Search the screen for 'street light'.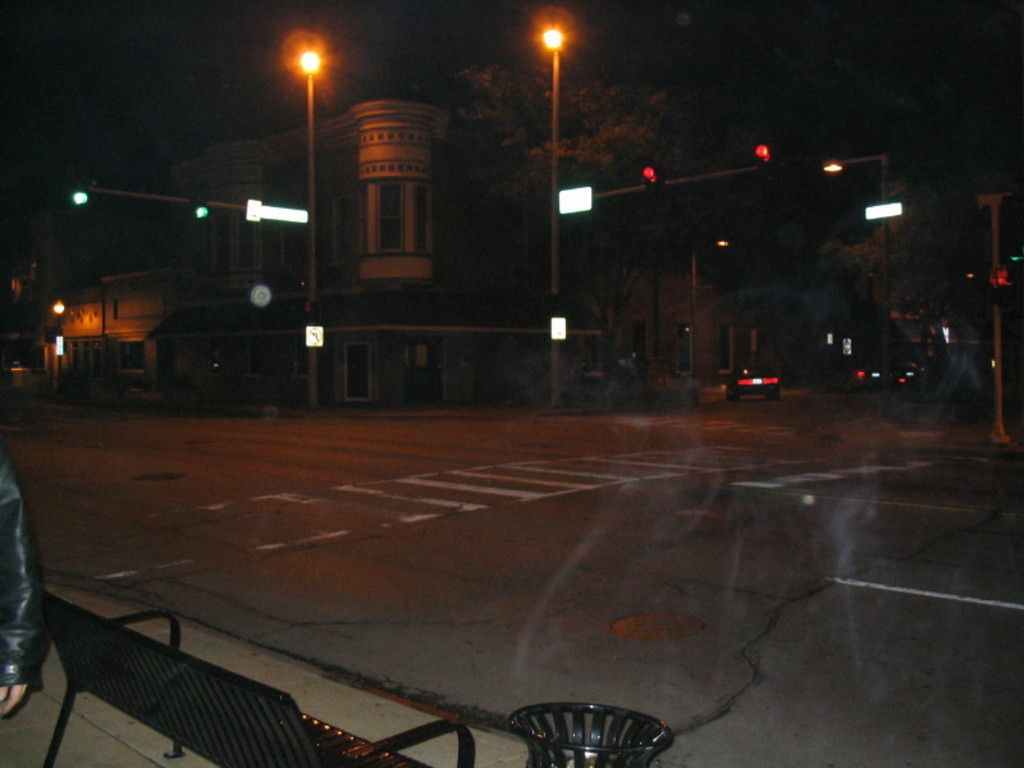
Found at l=495, t=5, r=612, b=252.
